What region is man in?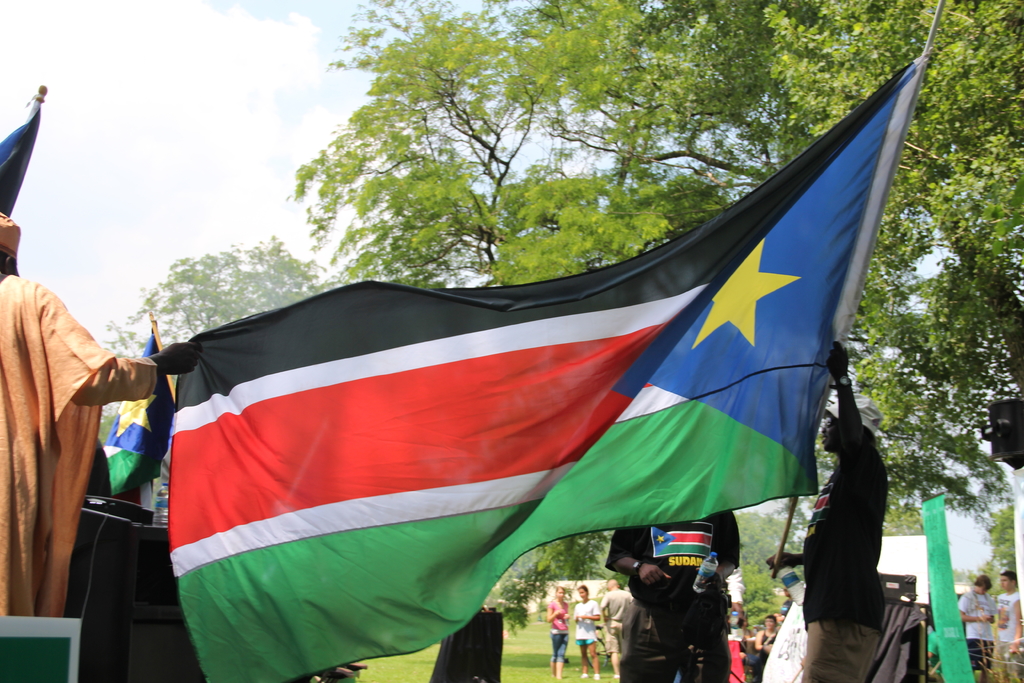
box=[964, 577, 1000, 680].
